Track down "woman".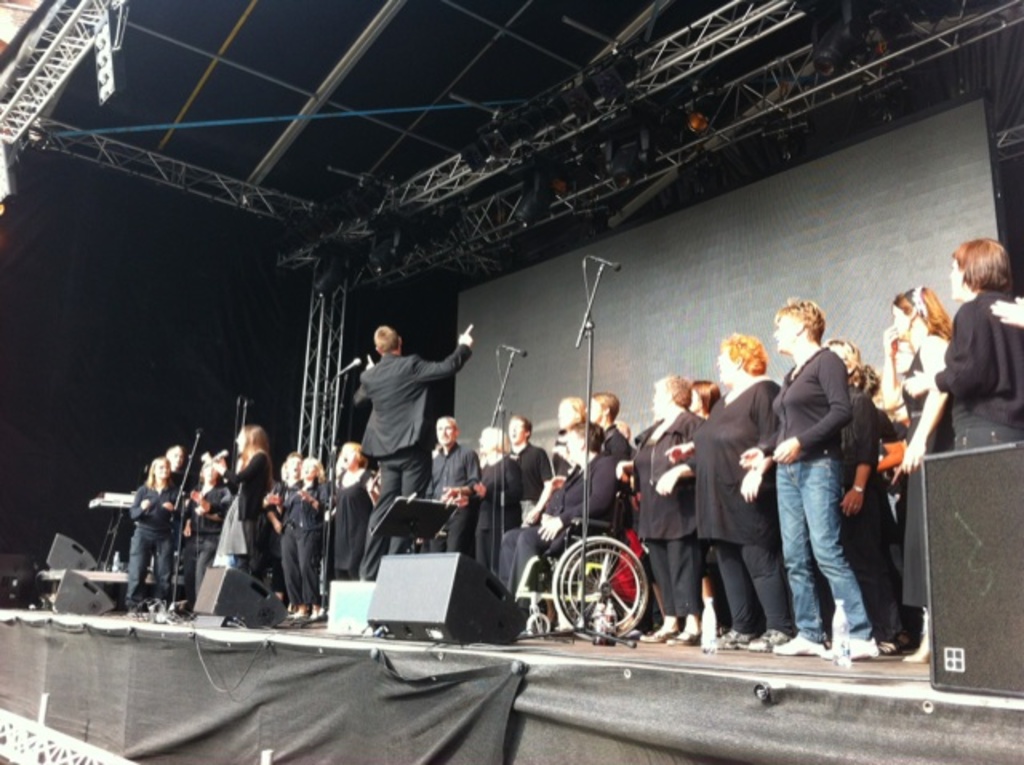
Tracked to (left=280, top=463, right=326, bottom=613).
